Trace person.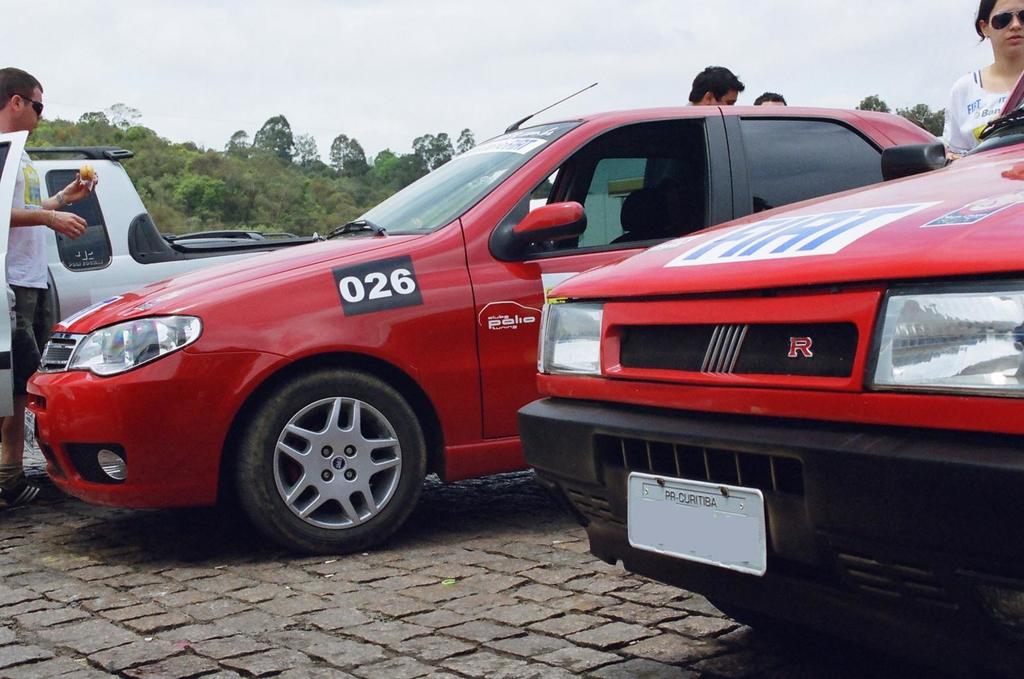
Traced to region(641, 65, 743, 235).
